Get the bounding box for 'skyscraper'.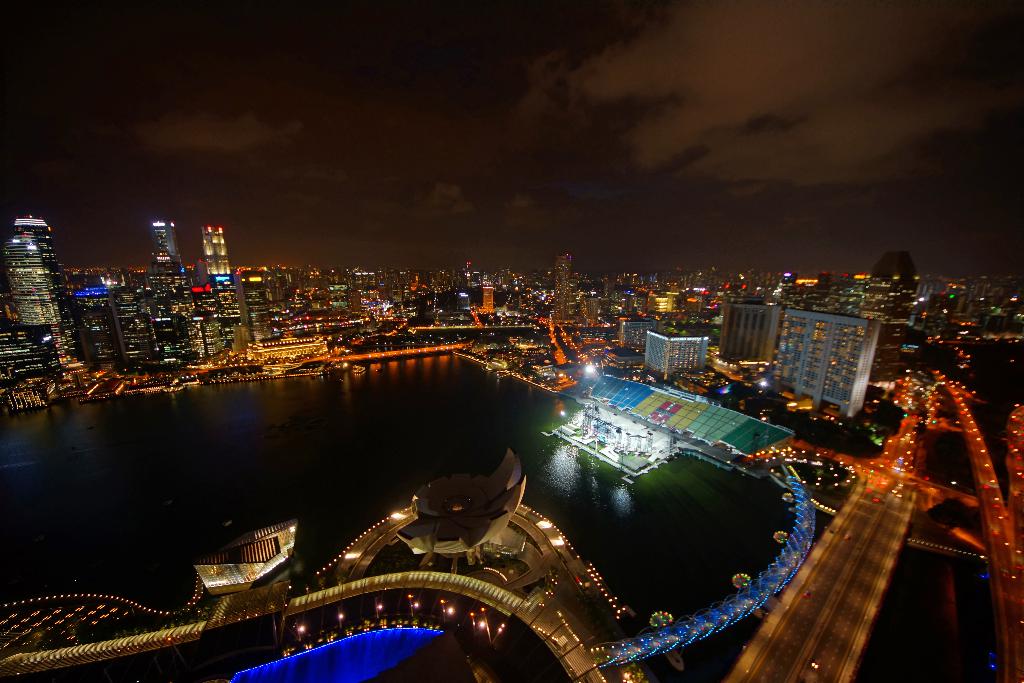
BBox(111, 283, 155, 363).
